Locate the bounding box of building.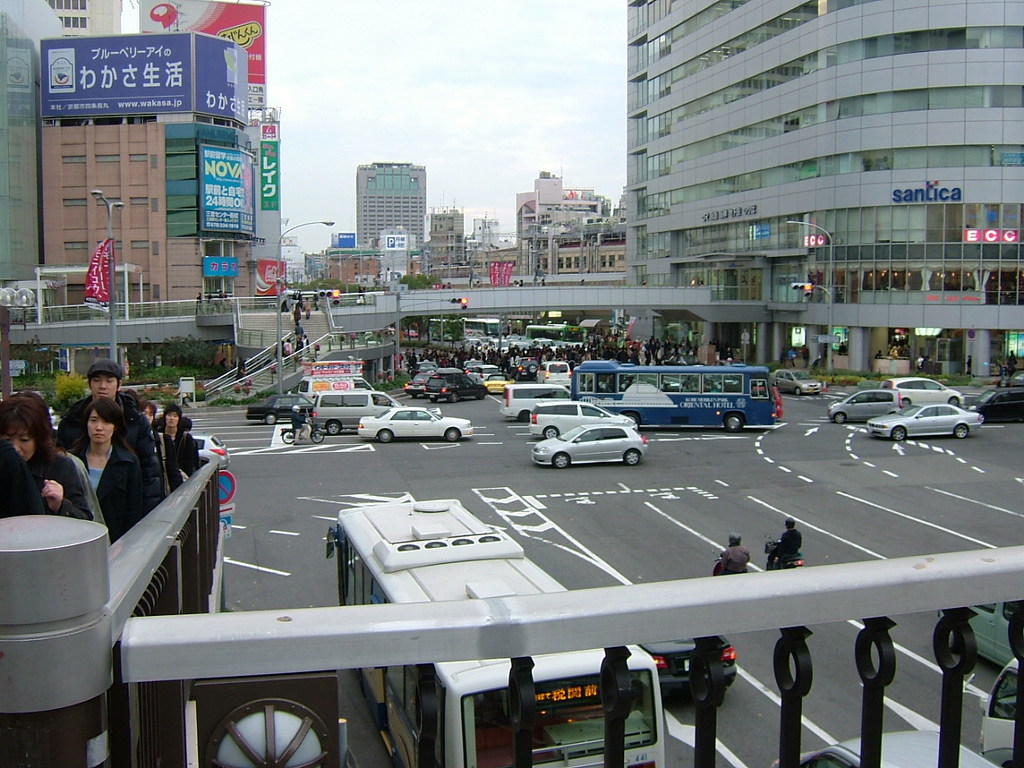
Bounding box: (x1=424, y1=210, x2=466, y2=280).
